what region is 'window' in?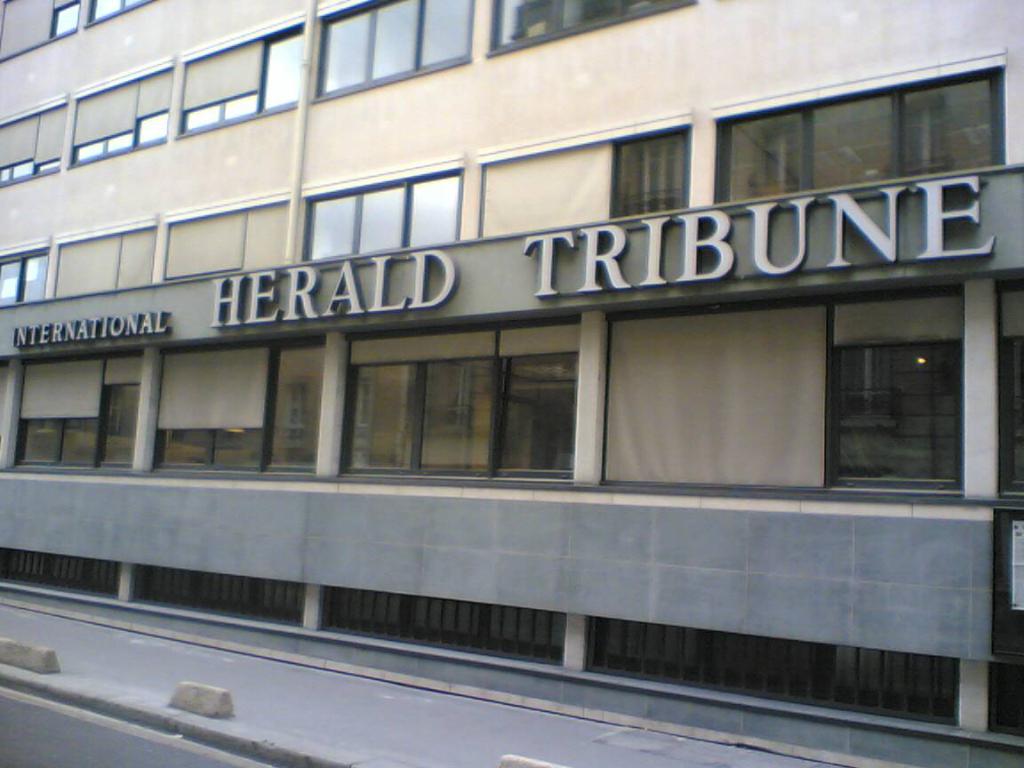
(488, 0, 695, 52).
